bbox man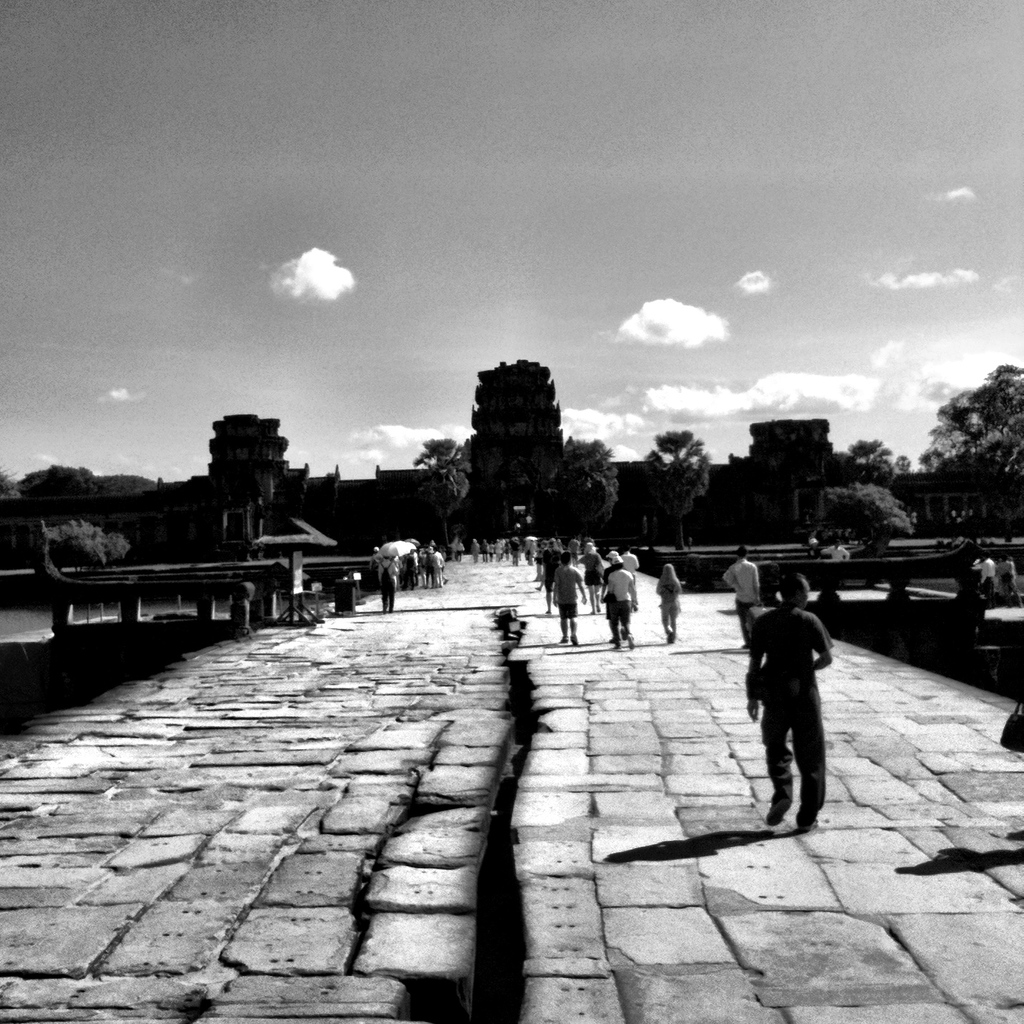
detection(549, 560, 595, 629)
